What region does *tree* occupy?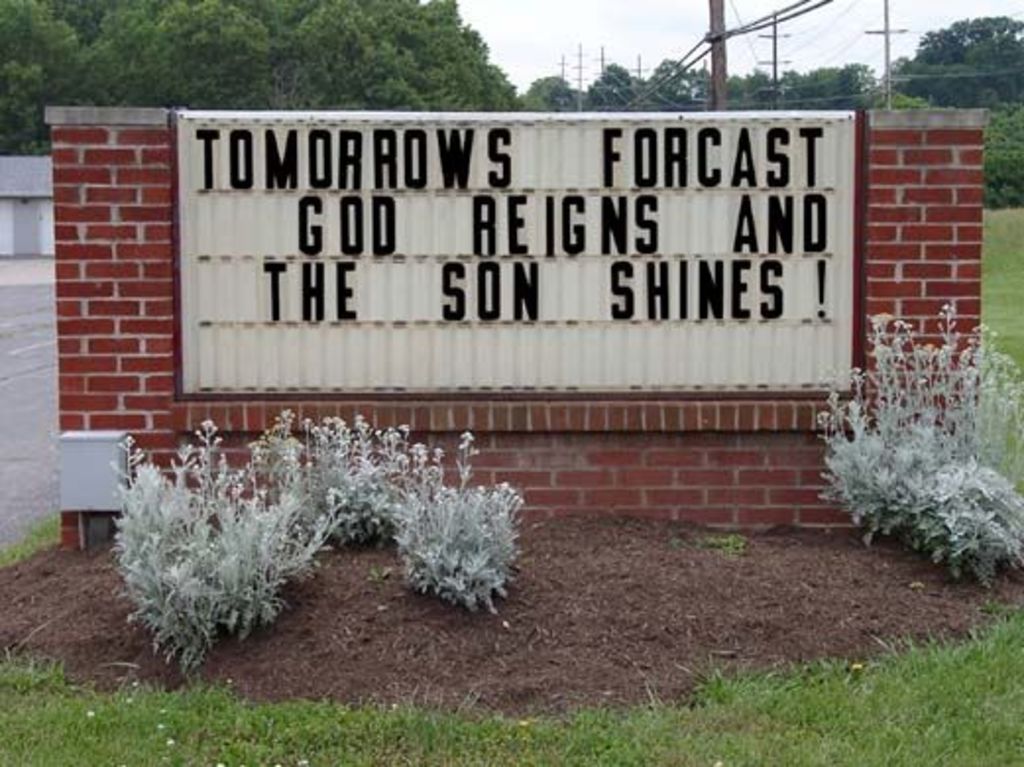
{"left": 645, "top": 59, "right": 698, "bottom": 120}.
